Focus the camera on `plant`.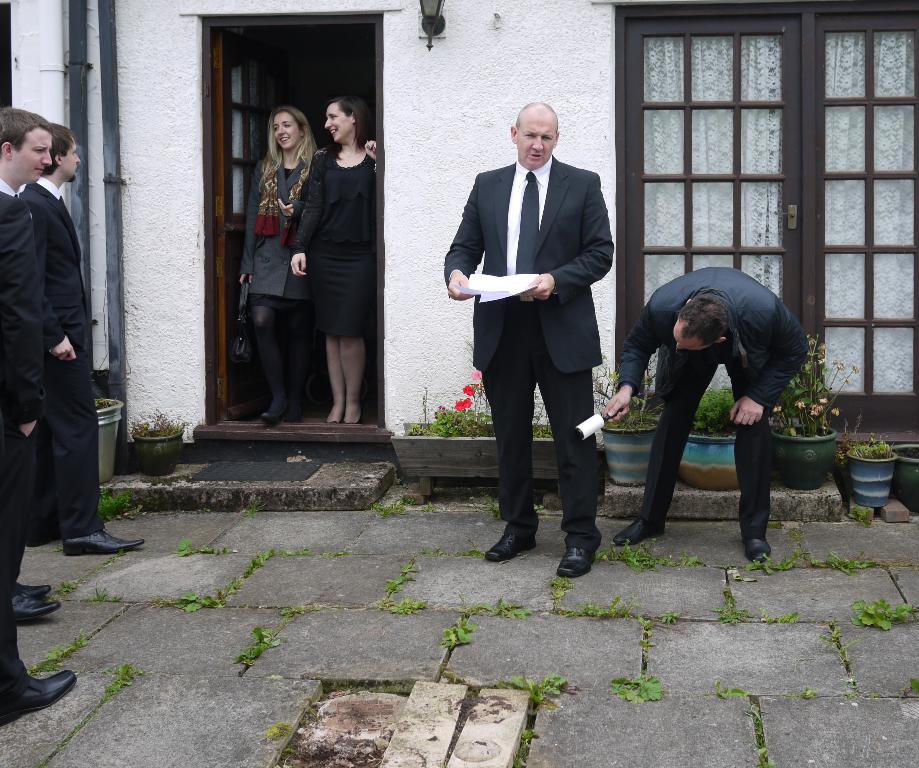
Focus region: select_region(631, 611, 661, 670).
